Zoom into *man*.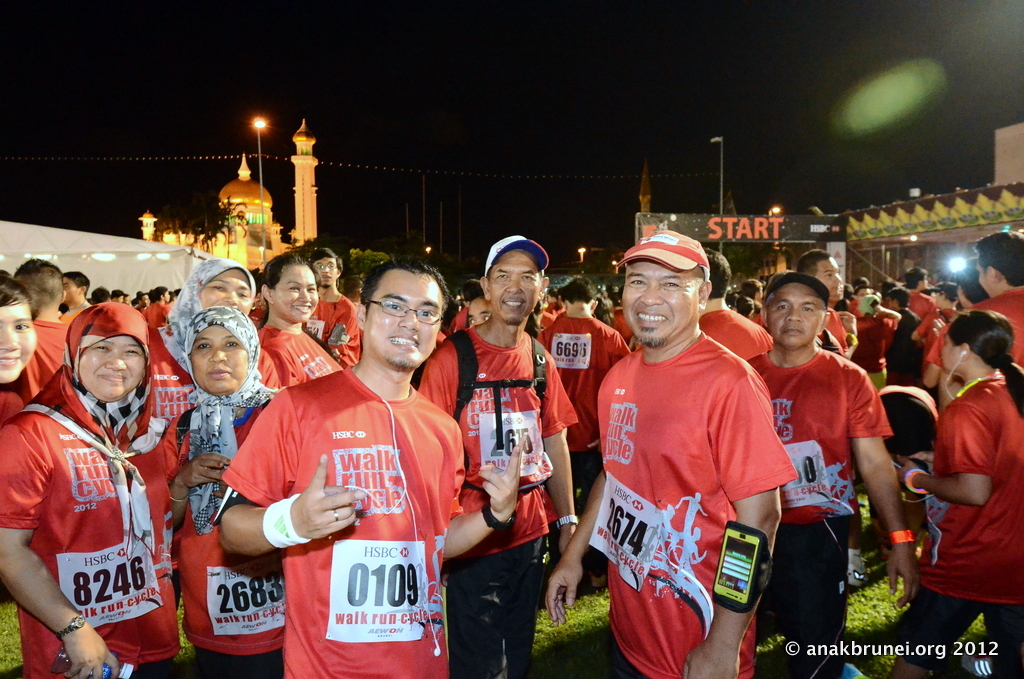
Zoom target: <box>844,284,899,397</box>.
